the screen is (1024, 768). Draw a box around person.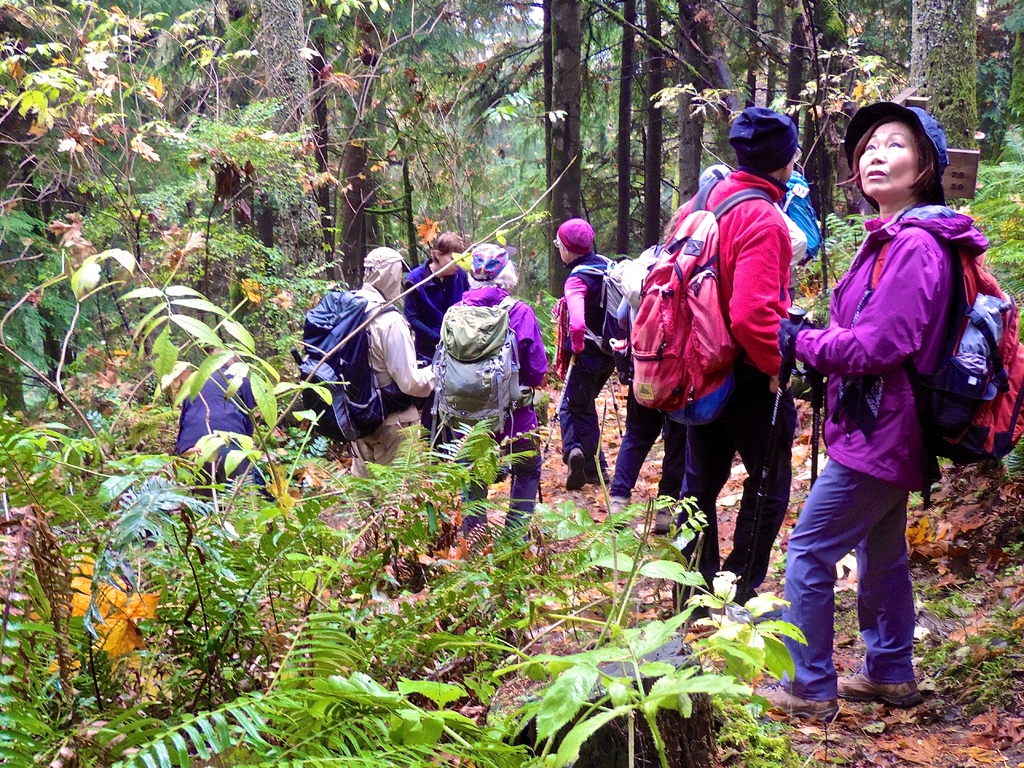
402, 230, 478, 463.
